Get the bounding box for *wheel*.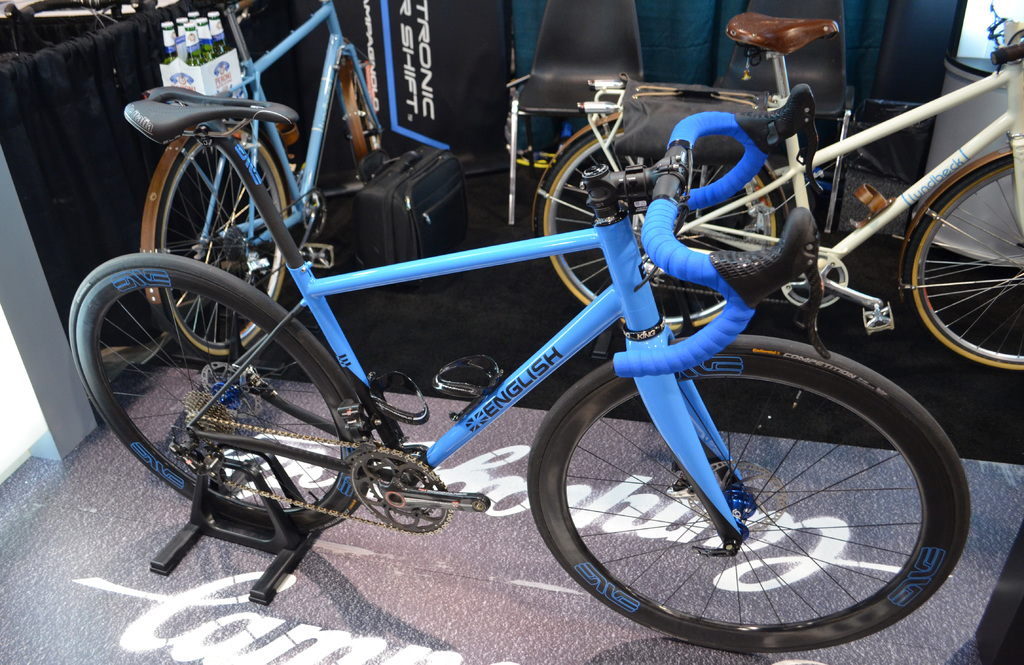
select_region(542, 125, 780, 333).
